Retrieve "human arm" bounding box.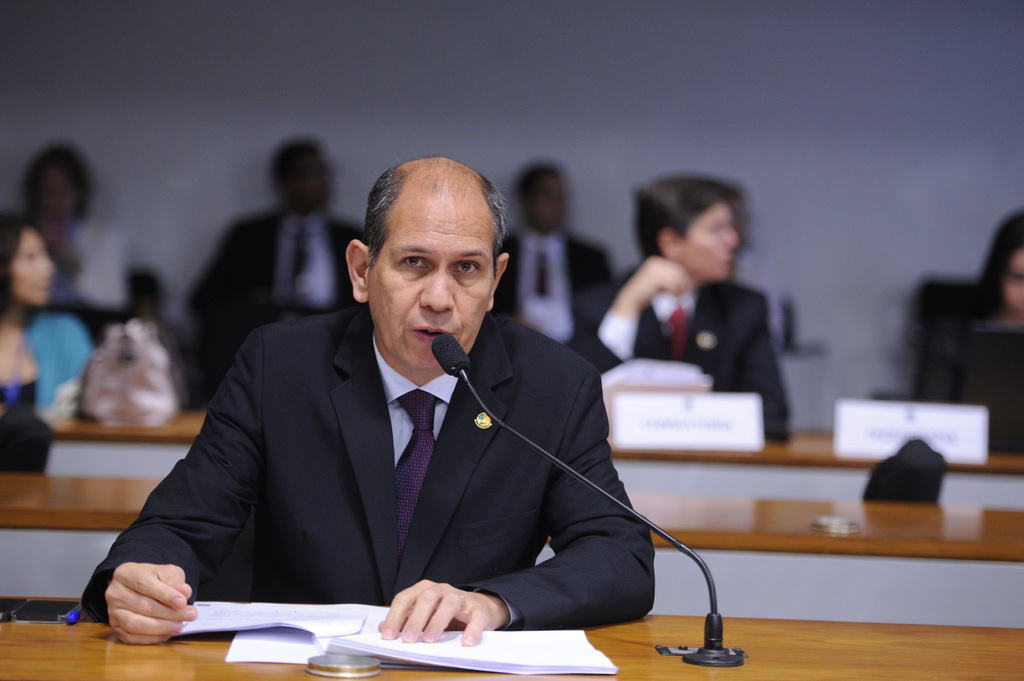
Bounding box: rect(88, 320, 268, 648).
